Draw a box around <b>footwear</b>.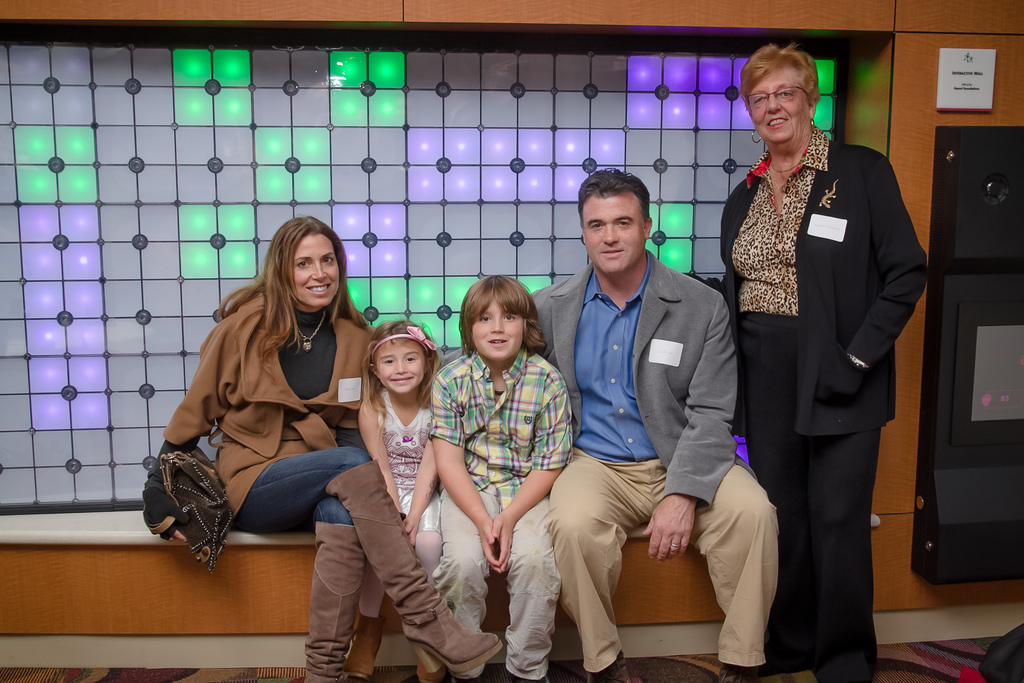
(330,454,495,668).
